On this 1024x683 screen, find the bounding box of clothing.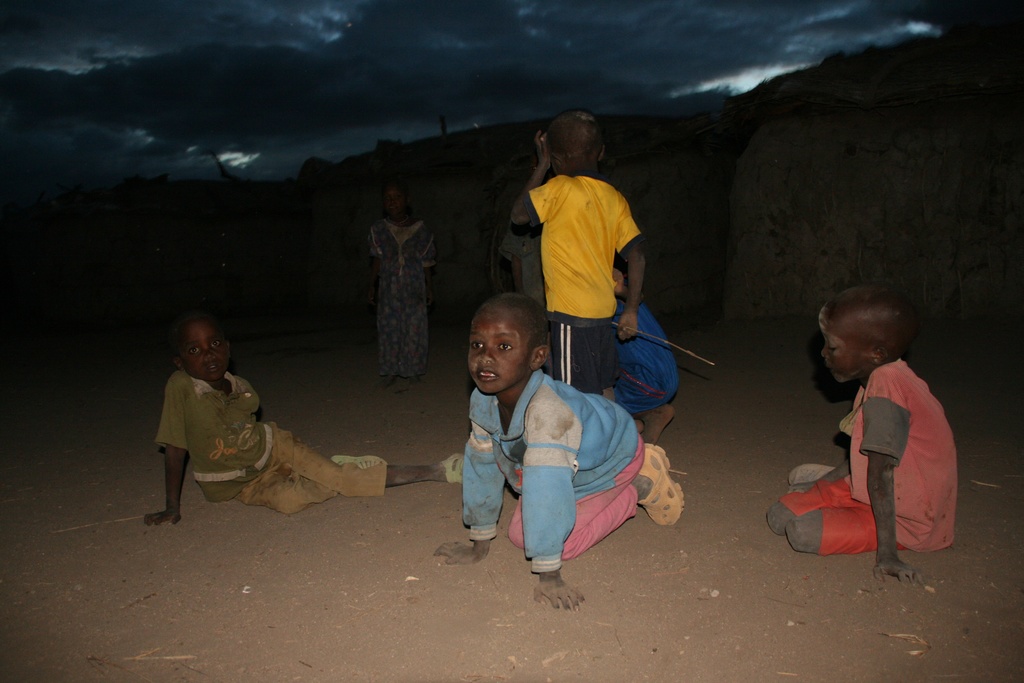
Bounding box: (x1=154, y1=373, x2=385, y2=512).
